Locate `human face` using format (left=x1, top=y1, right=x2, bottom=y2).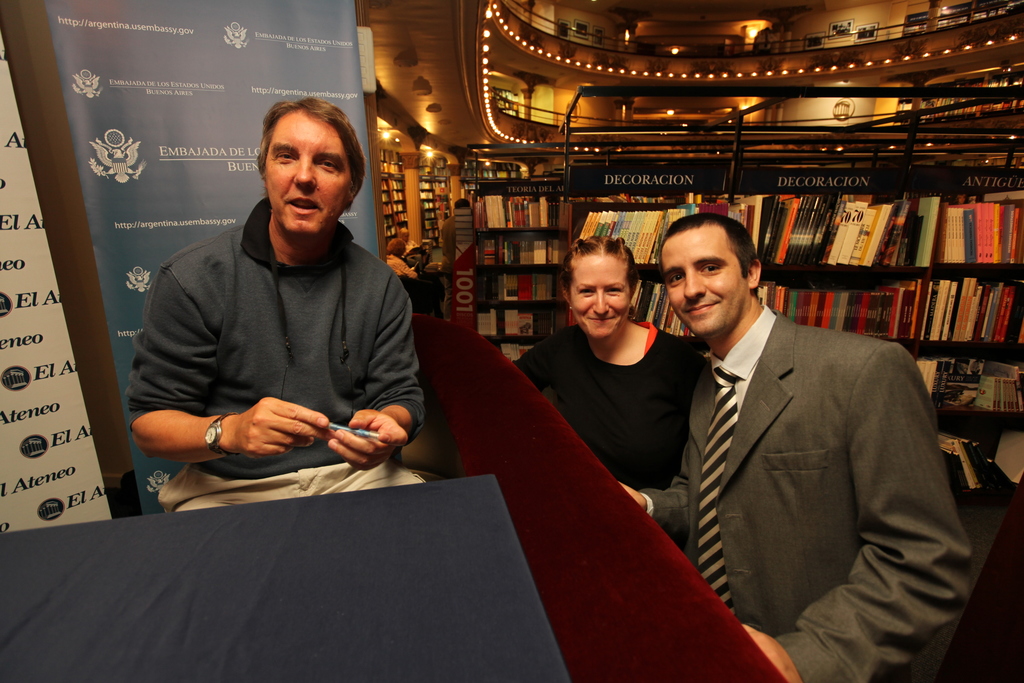
(left=265, top=110, right=354, bottom=235).
